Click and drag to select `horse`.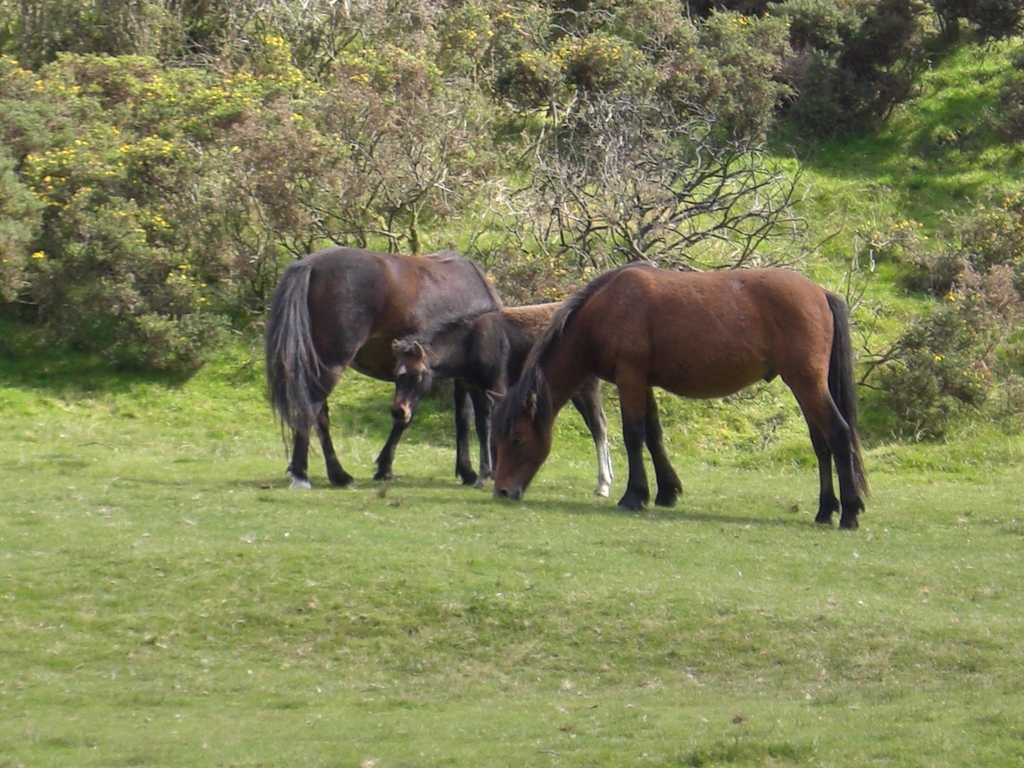
Selection: left=391, top=298, right=616, bottom=494.
